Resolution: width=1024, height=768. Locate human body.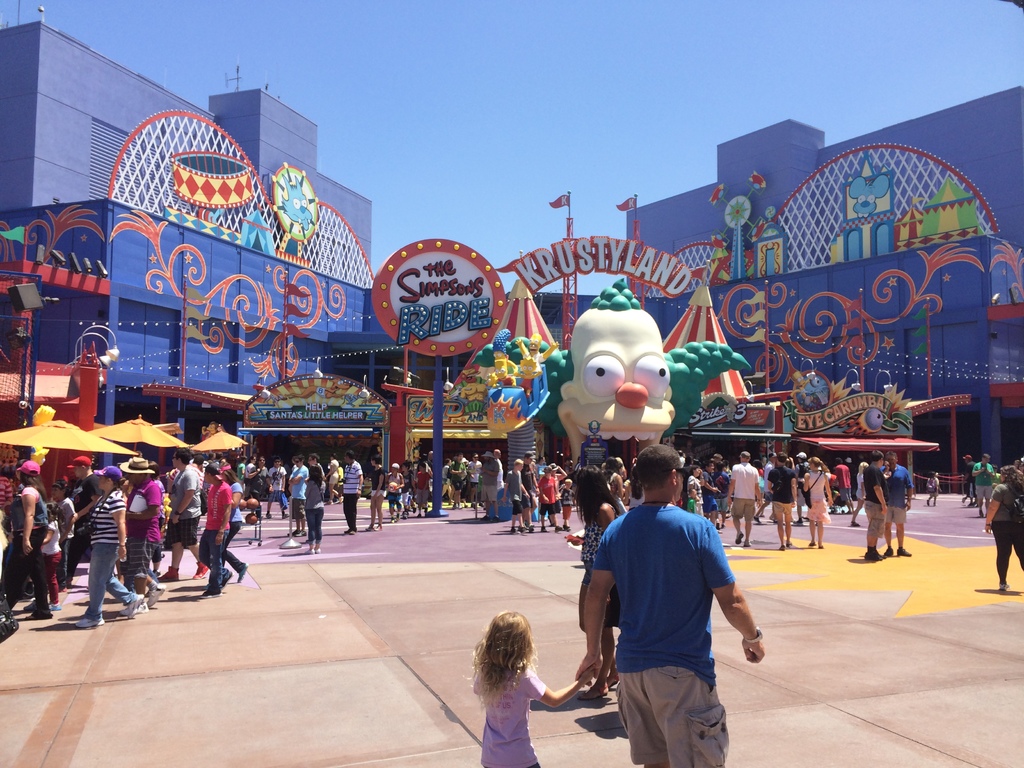
881/452/920/552.
